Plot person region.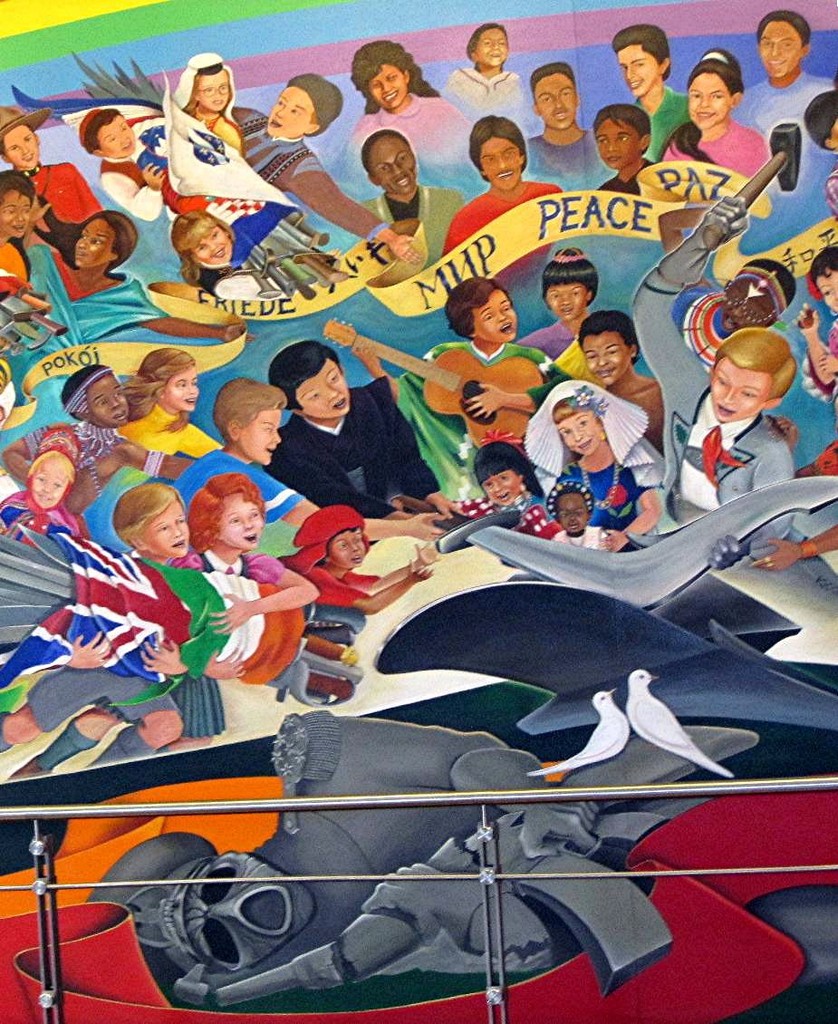
Plotted at 0:481:186:788.
